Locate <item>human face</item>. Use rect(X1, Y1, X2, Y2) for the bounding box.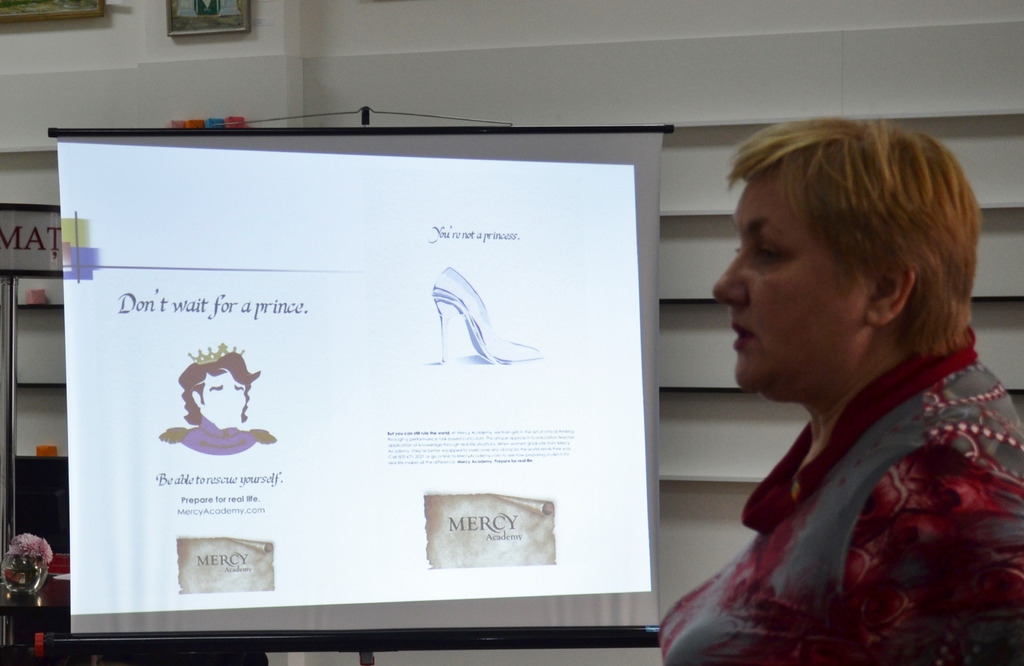
rect(713, 181, 867, 392).
